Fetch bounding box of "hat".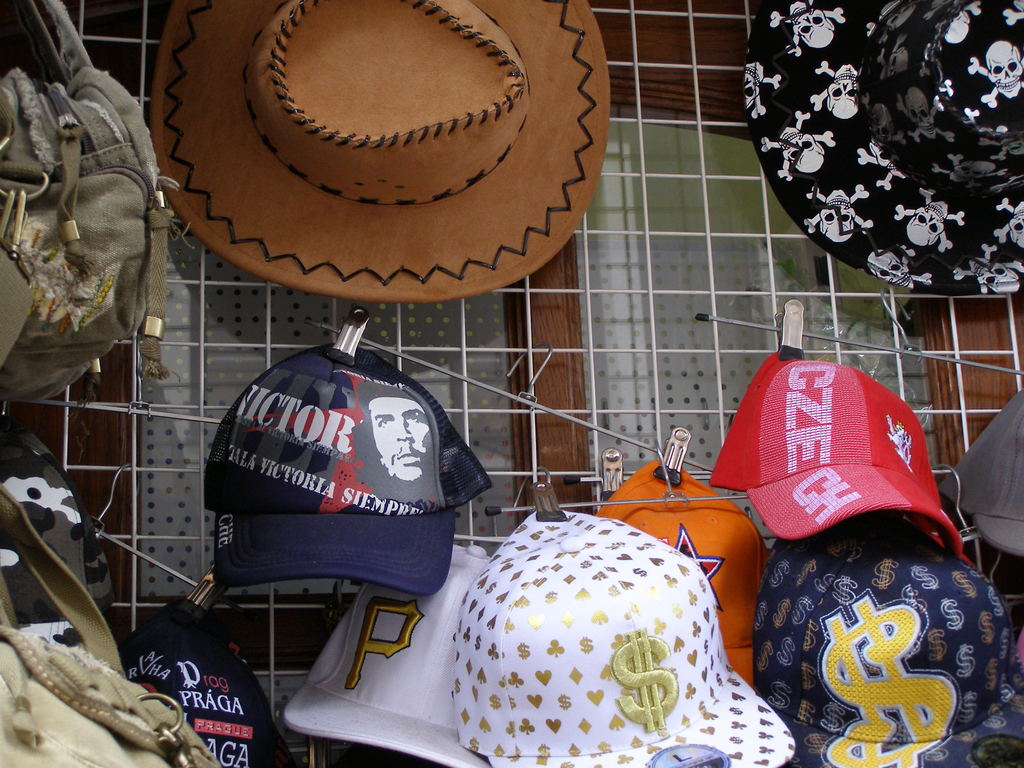
Bbox: detection(147, 0, 614, 303).
